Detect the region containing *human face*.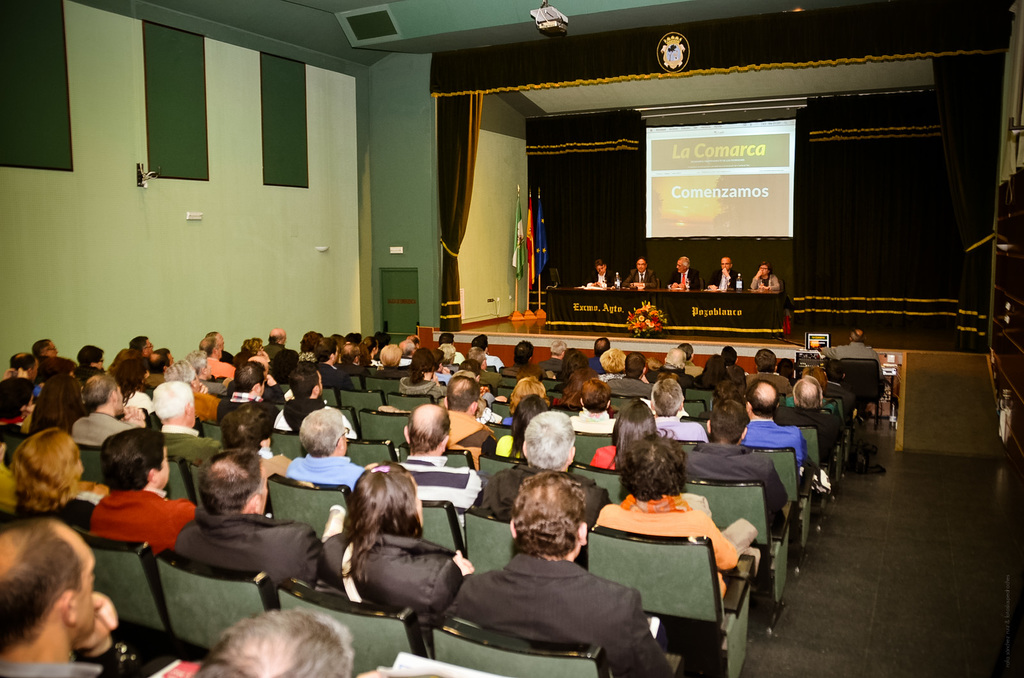
locate(139, 338, 150, 354).
